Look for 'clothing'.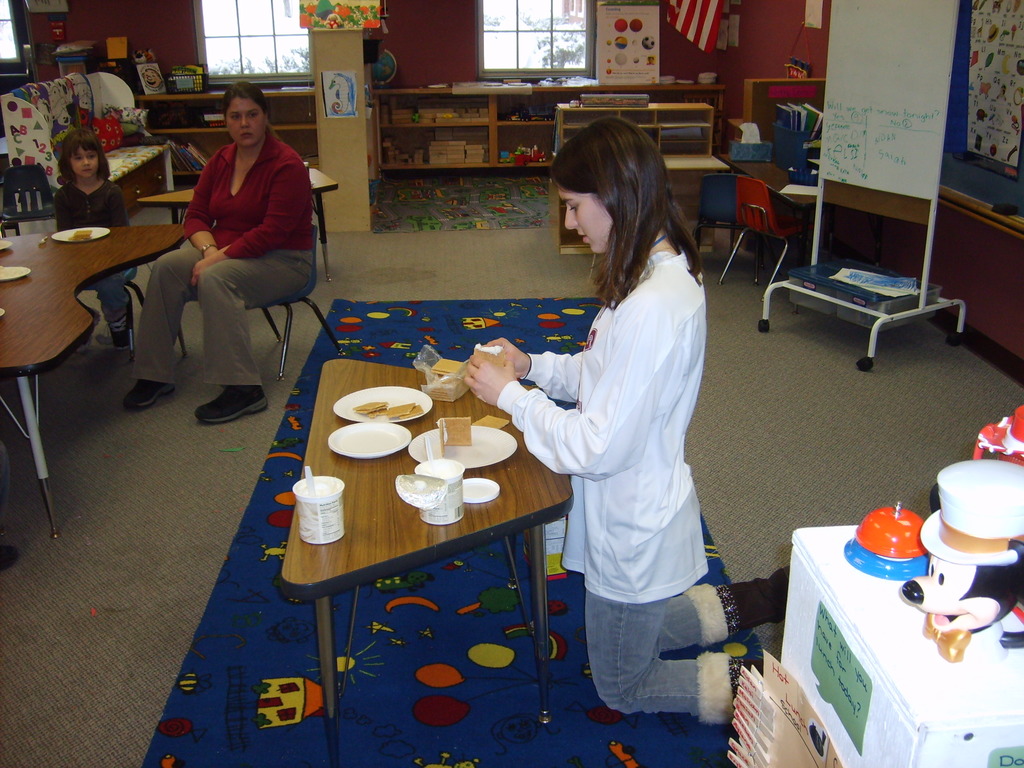
Found: pyautogui.locateOnScreen(516, 196, 730, 698).
